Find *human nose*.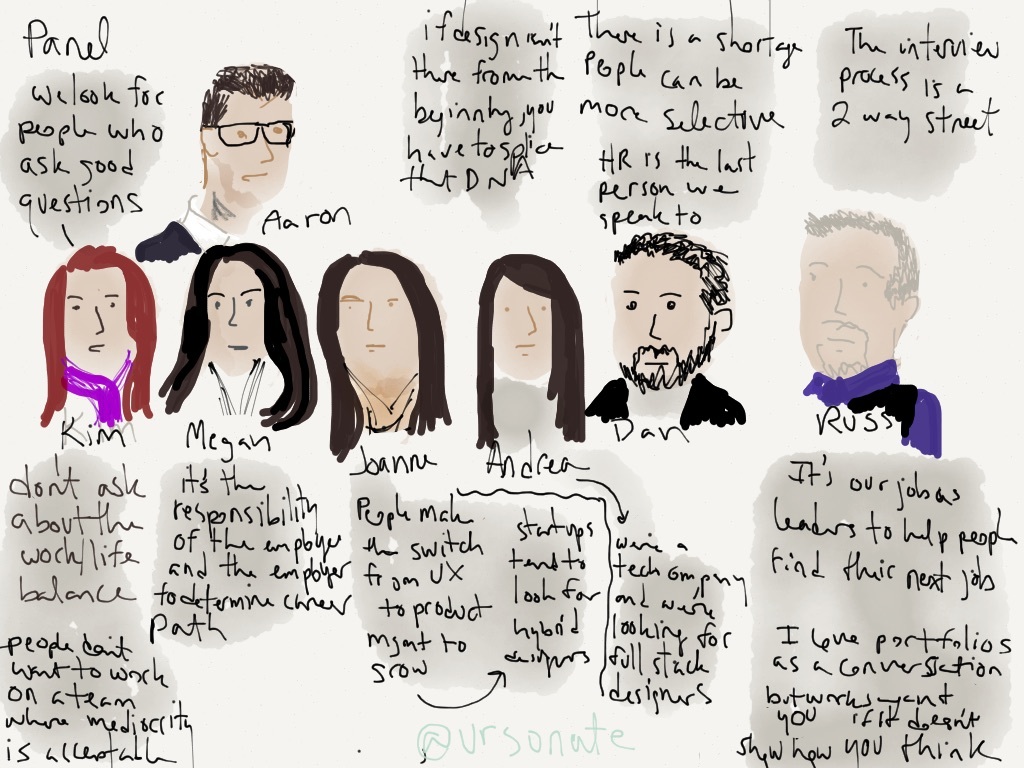
BBox(90, 304, 106, 334).
